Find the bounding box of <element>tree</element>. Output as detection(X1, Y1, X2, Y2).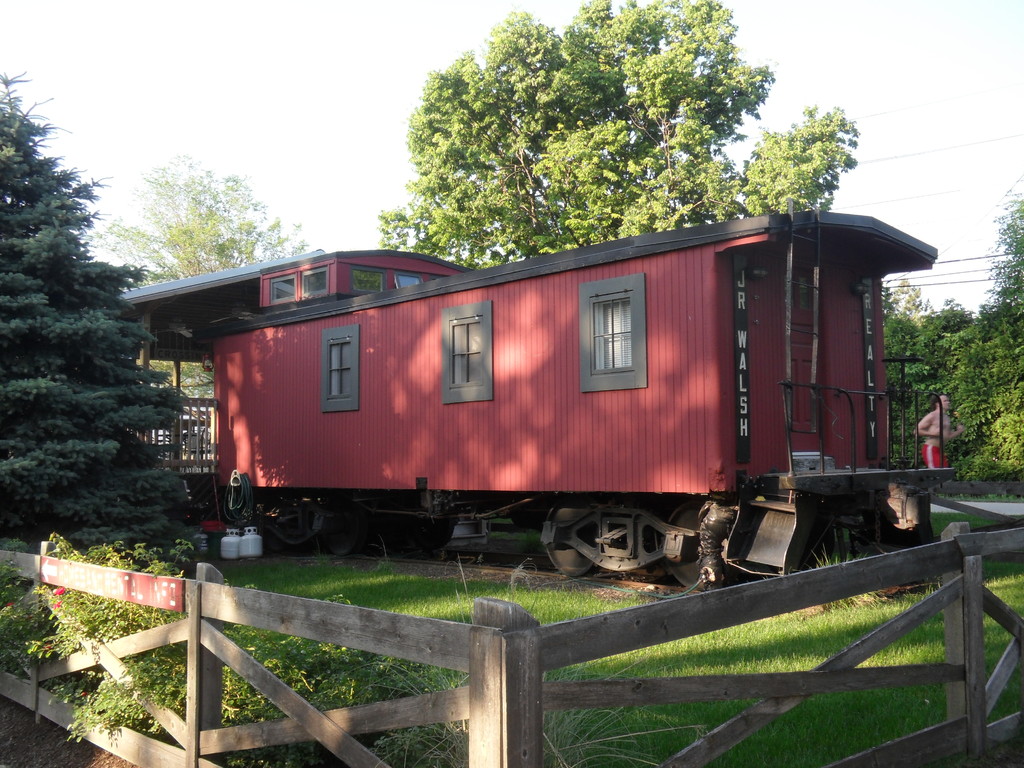
detection(401, 0, 859, 276).
